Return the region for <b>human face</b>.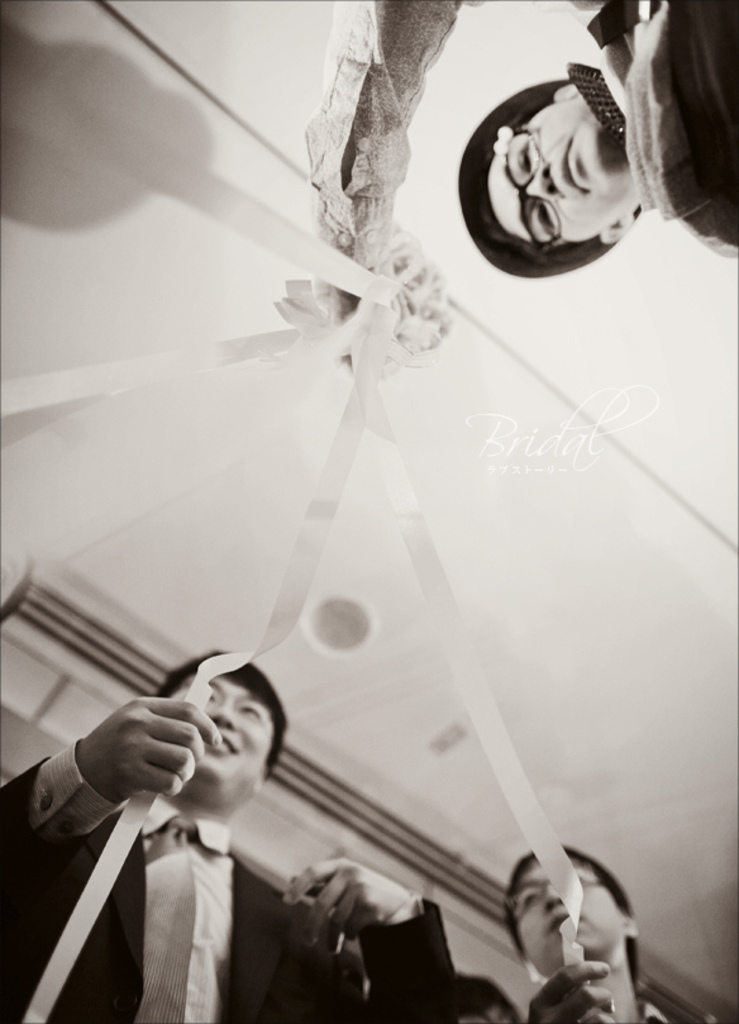
(left=168, top=682, right=282, bottom=787).
